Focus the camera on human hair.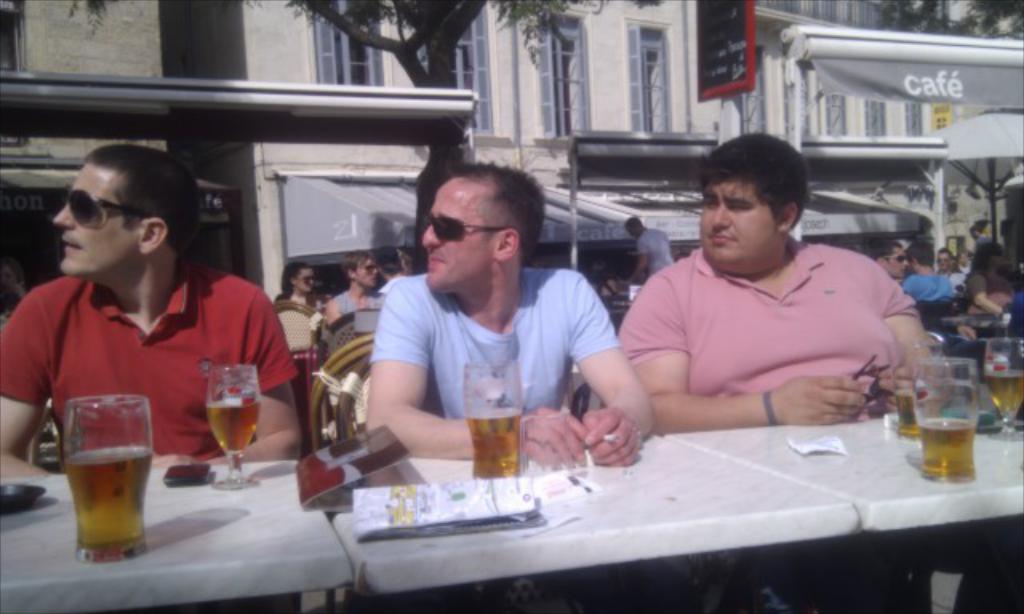
Focus region: 339,249,374,281.
